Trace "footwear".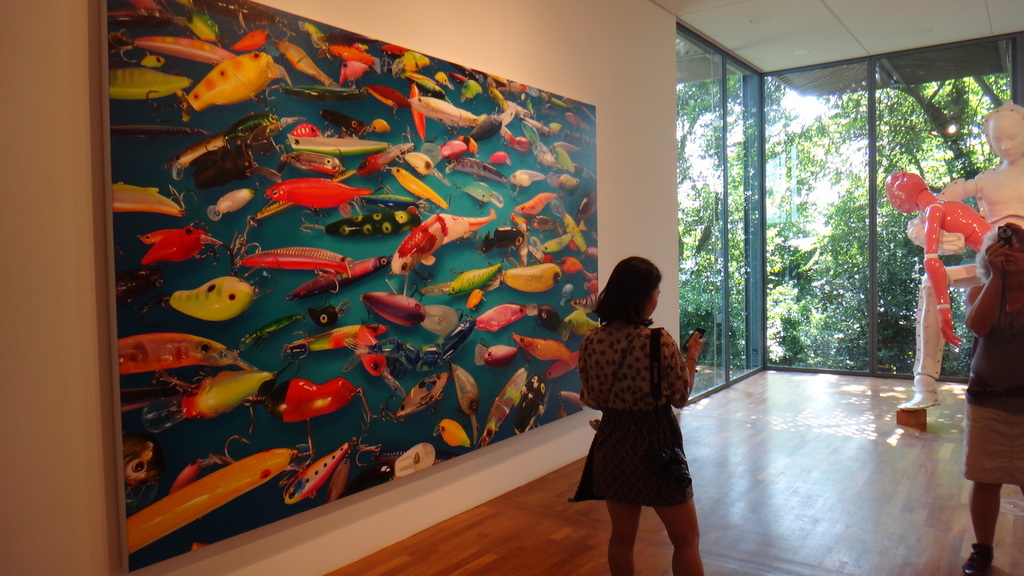
Traced to 960, 545, 994, 575.
